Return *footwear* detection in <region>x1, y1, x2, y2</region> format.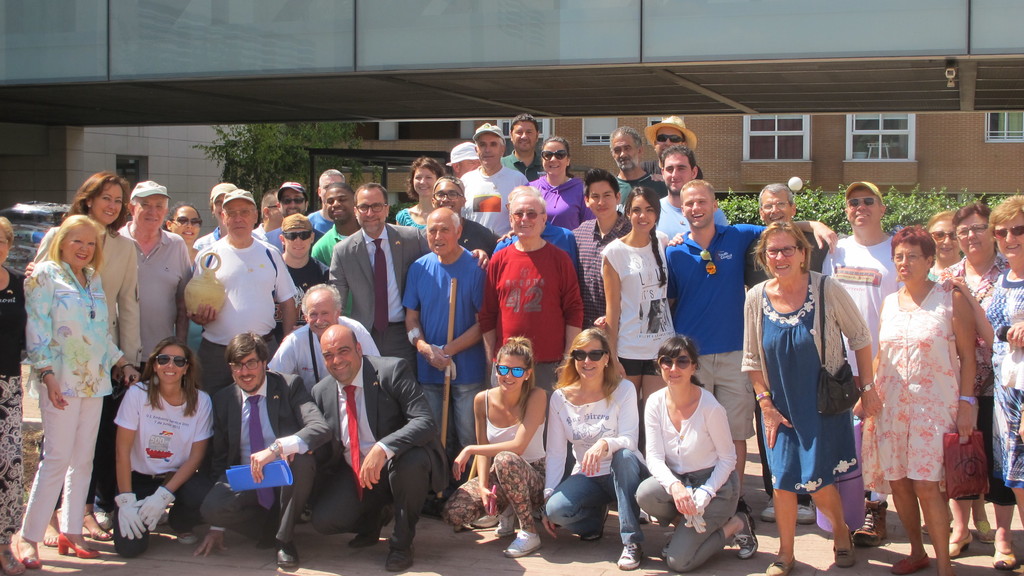
<region>30, 503, 102, 559</region>.
